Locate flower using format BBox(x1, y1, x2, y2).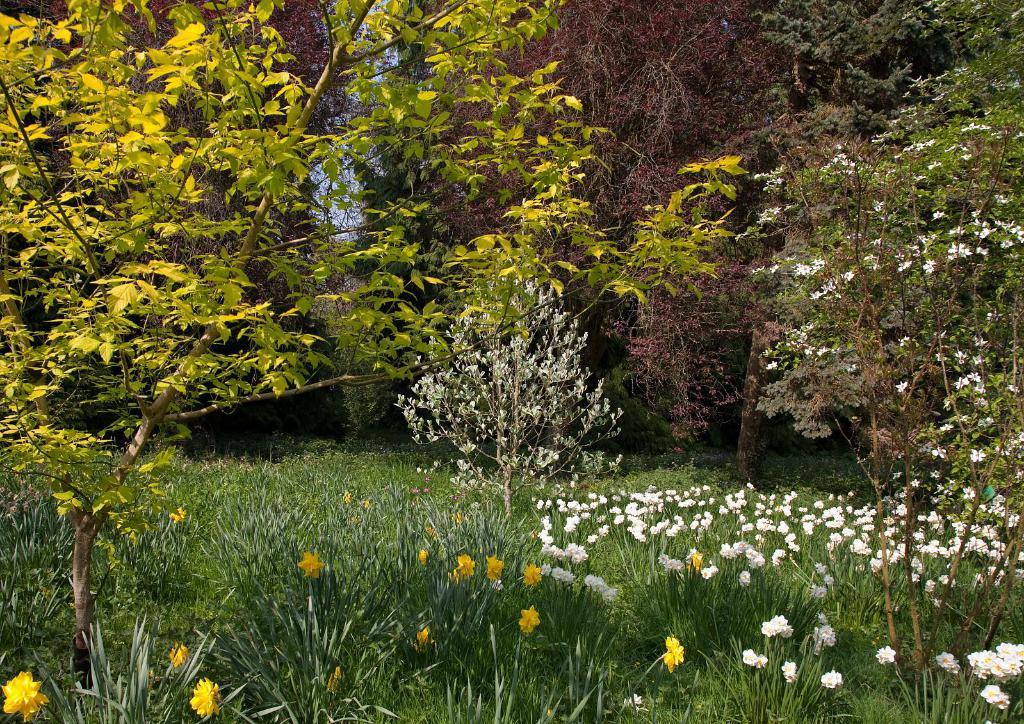
BBox(522, 566, 540, 587).
